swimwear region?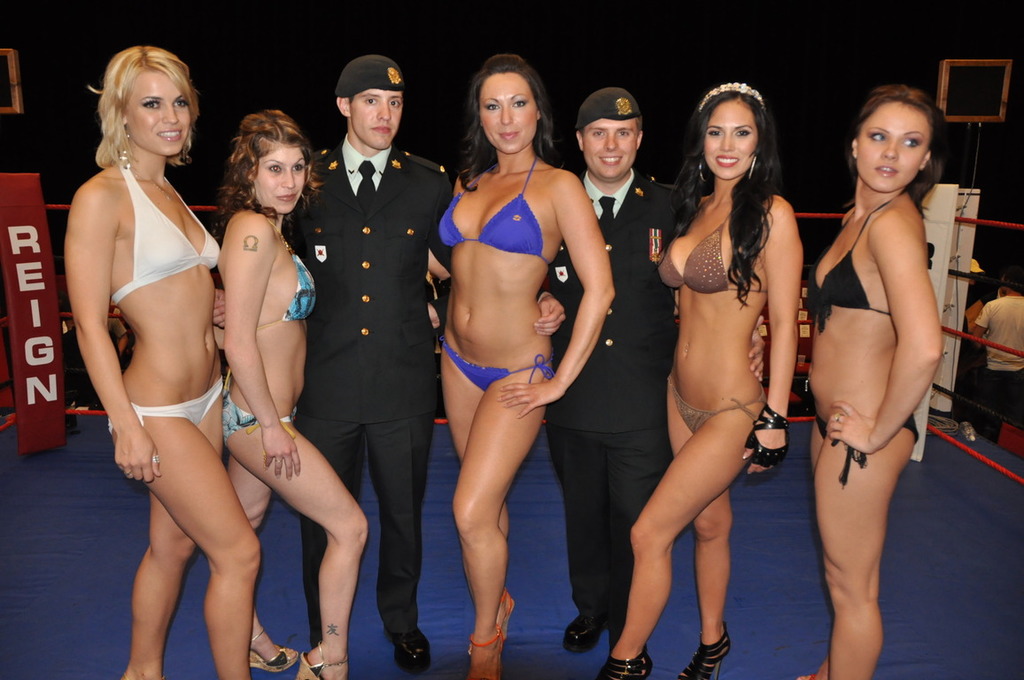
820, 415, 923, 474
